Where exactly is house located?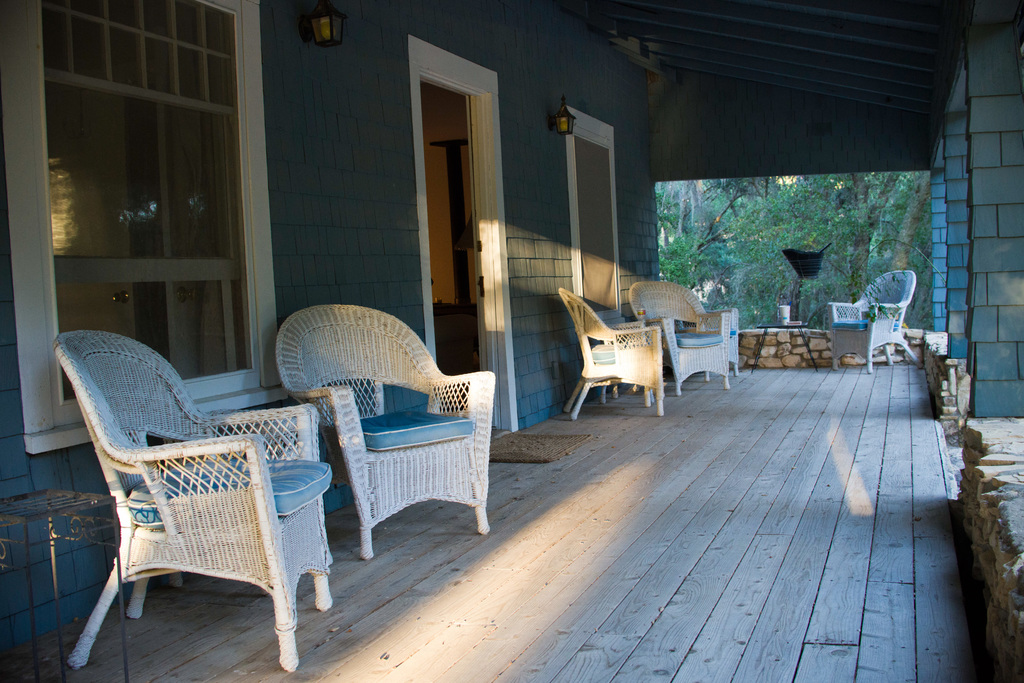
Its bounding box is pyautogui.locateOnScreen(56, 19, 1023, 627).
